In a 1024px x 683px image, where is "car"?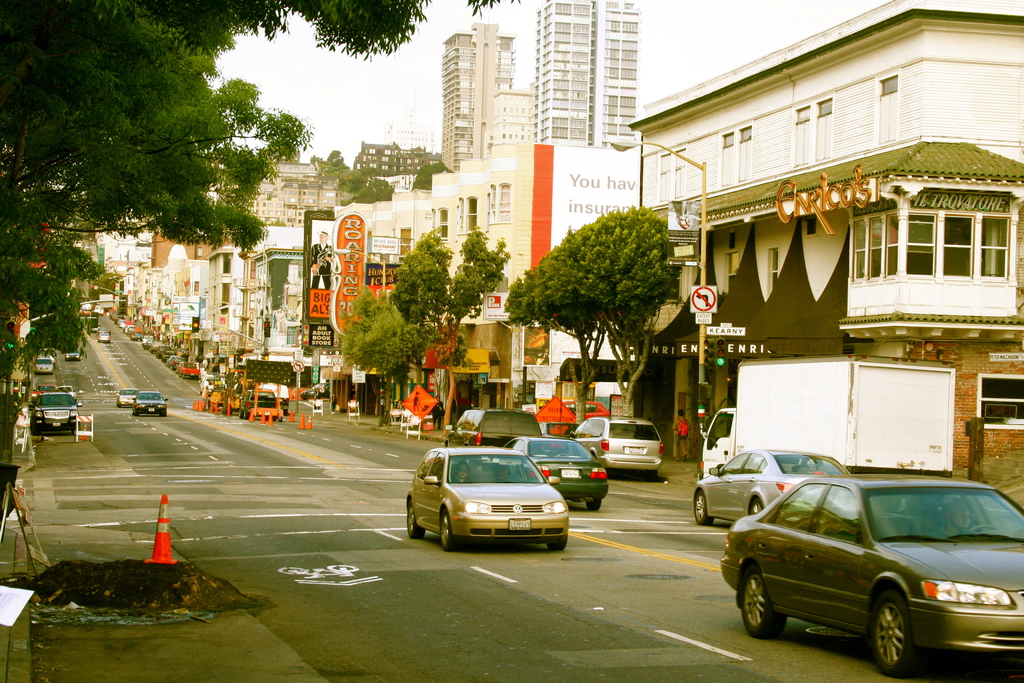
<box>404,446,570,545</box>.
